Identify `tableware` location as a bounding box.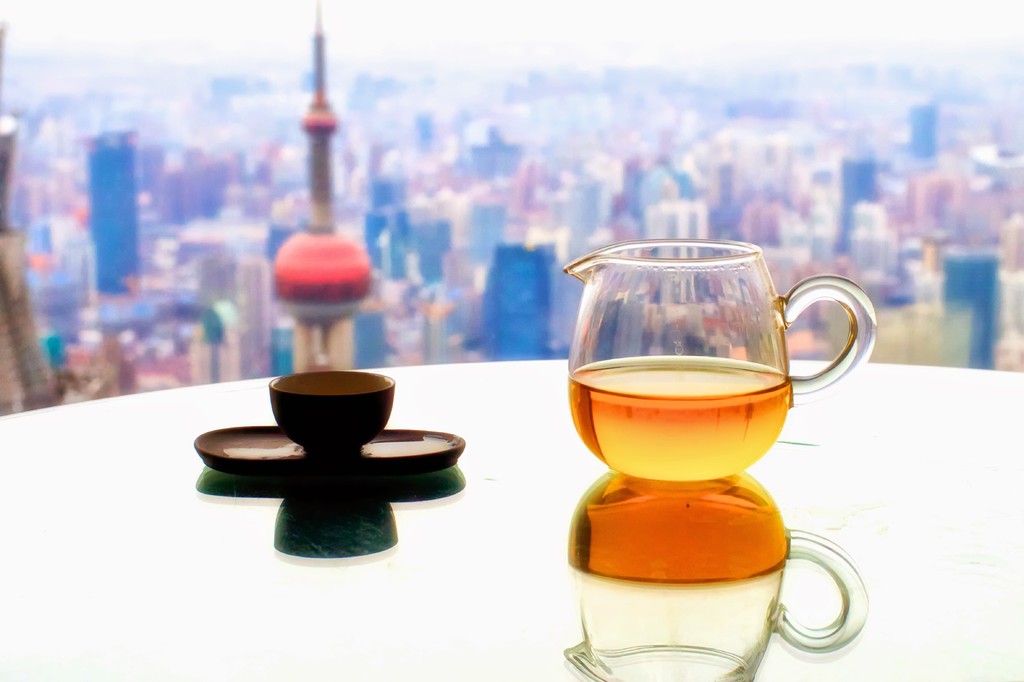
select_region(190, 370, 465, 475).
